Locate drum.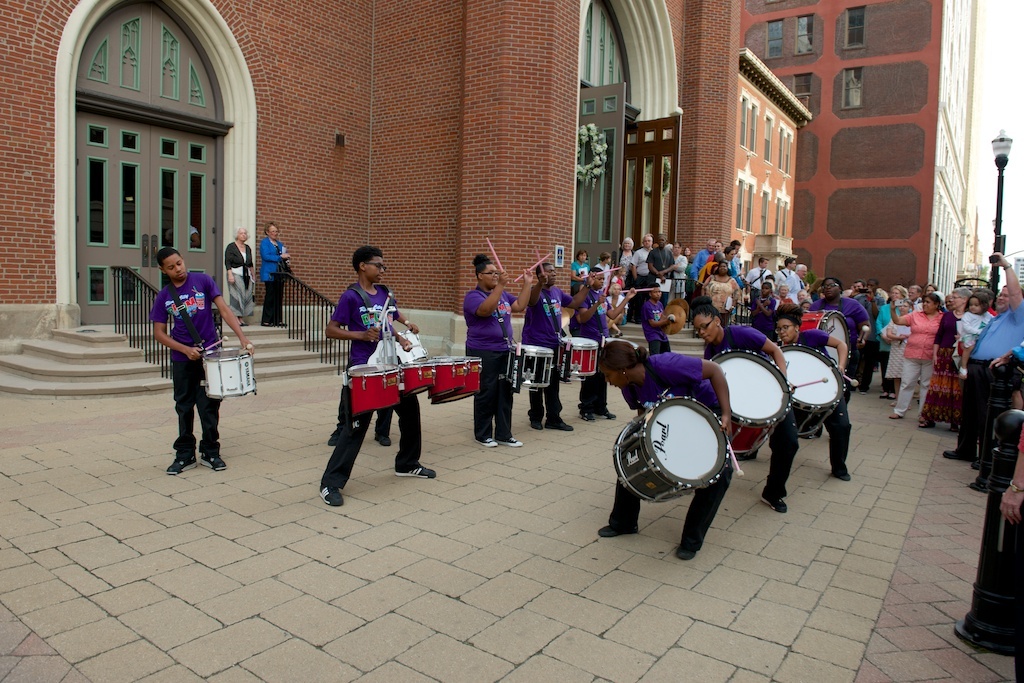
Bounding box: left=343, top=363, right=400, bottom=418.
